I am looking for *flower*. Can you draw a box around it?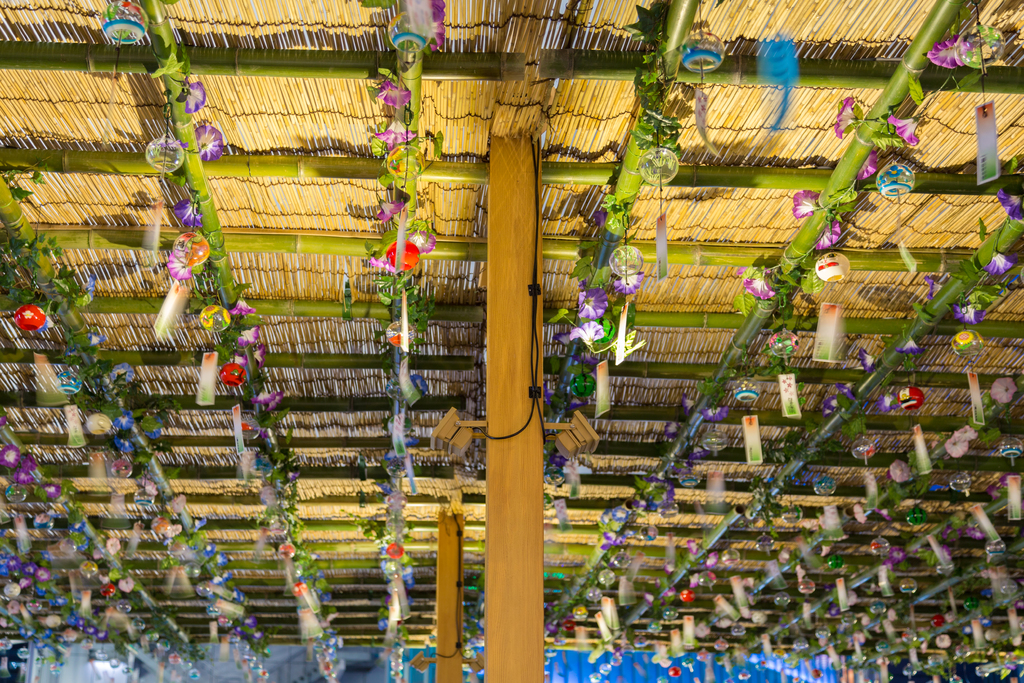
Sure, the bounding box is [x1=247, y1=344, x2=268, y2=368].
